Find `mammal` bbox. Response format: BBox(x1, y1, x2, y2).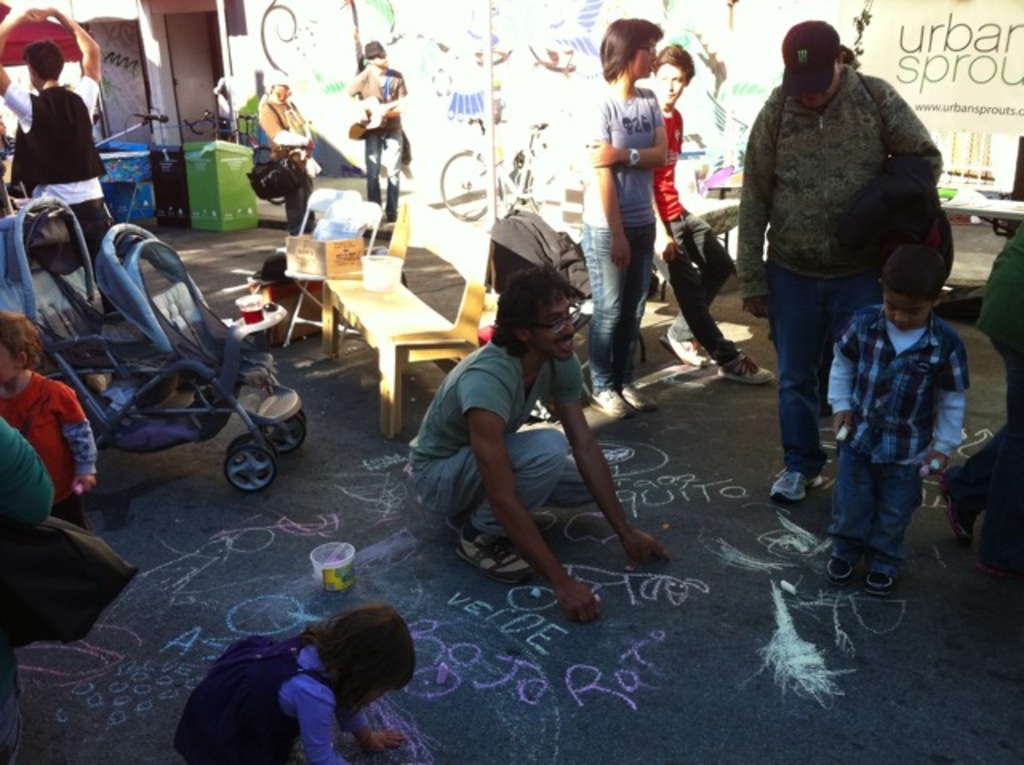
BBox(405, 261, 678, 619).
